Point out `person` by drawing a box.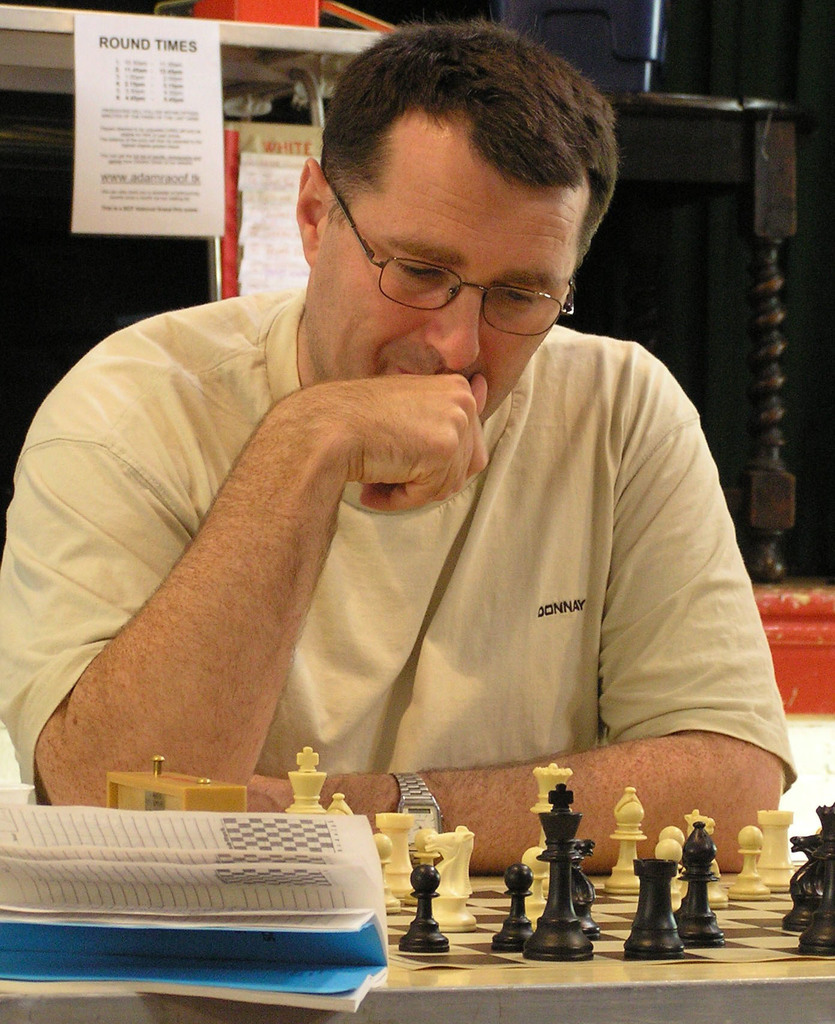
x1=67 y1=50 x2=761 y2=929.
